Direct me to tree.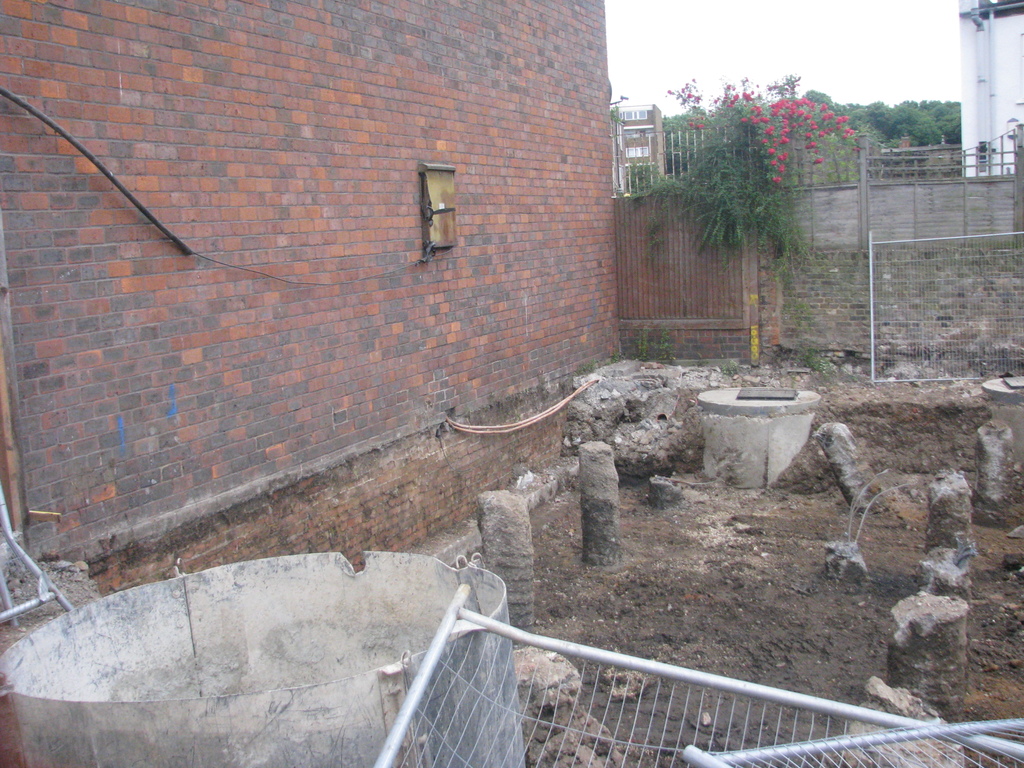
Direction: detection(618, 66, 959, 364).
